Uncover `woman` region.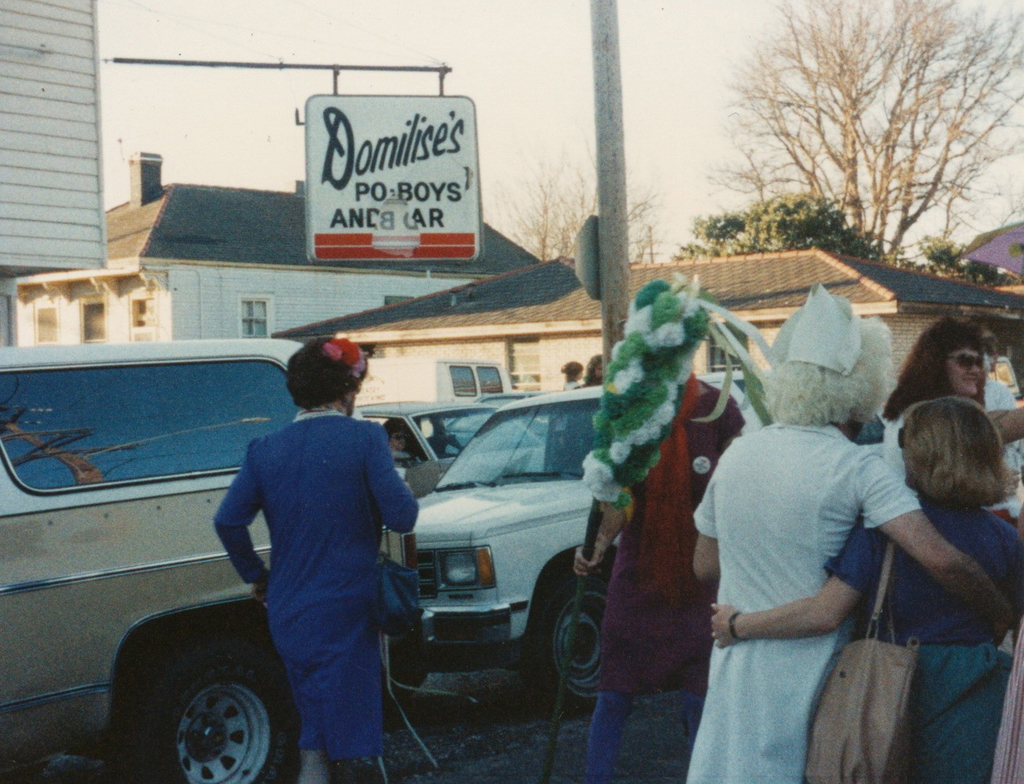
Uncovered: {"x1": 676, "y1": 279, "x2": 1023, "y2": 783}.
